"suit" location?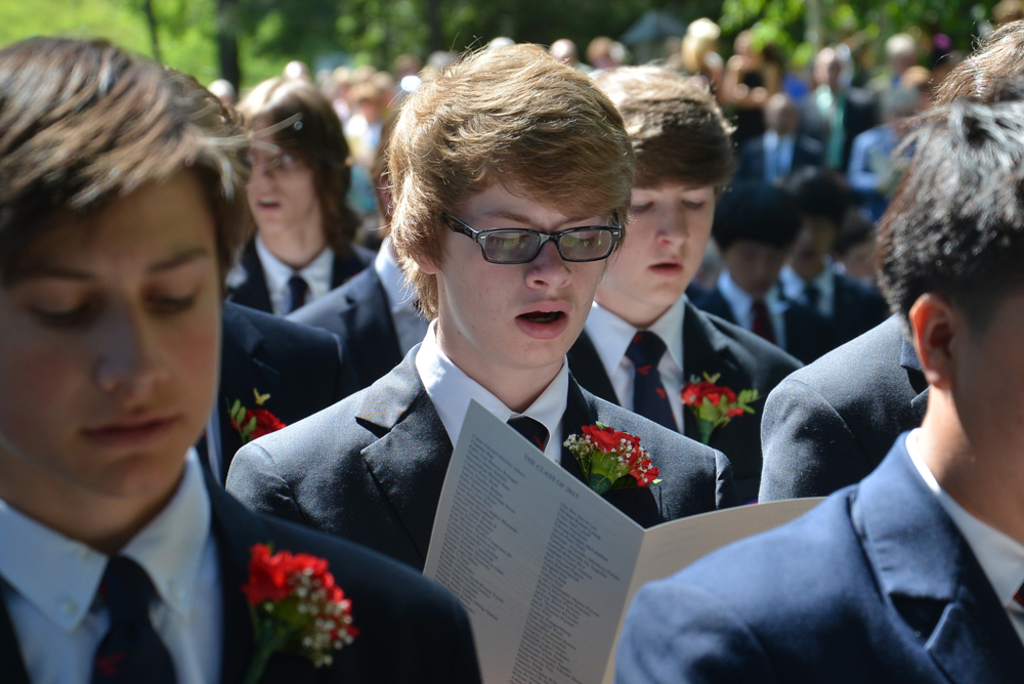
301:231:426:352
